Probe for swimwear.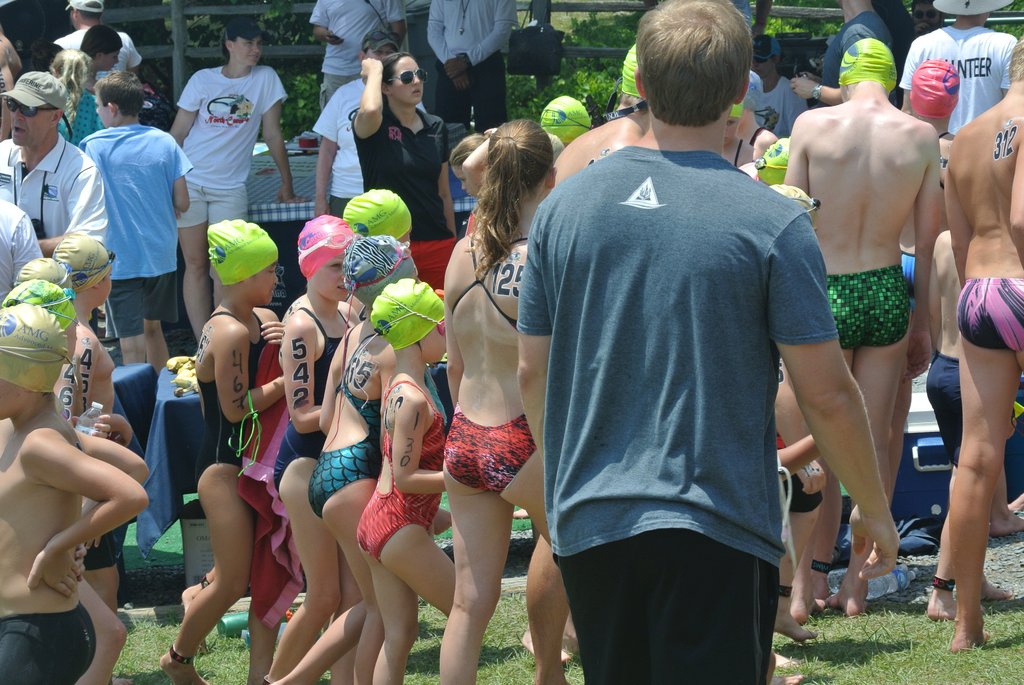
Probe result: <region>821, 261, 908, 349</region>.
